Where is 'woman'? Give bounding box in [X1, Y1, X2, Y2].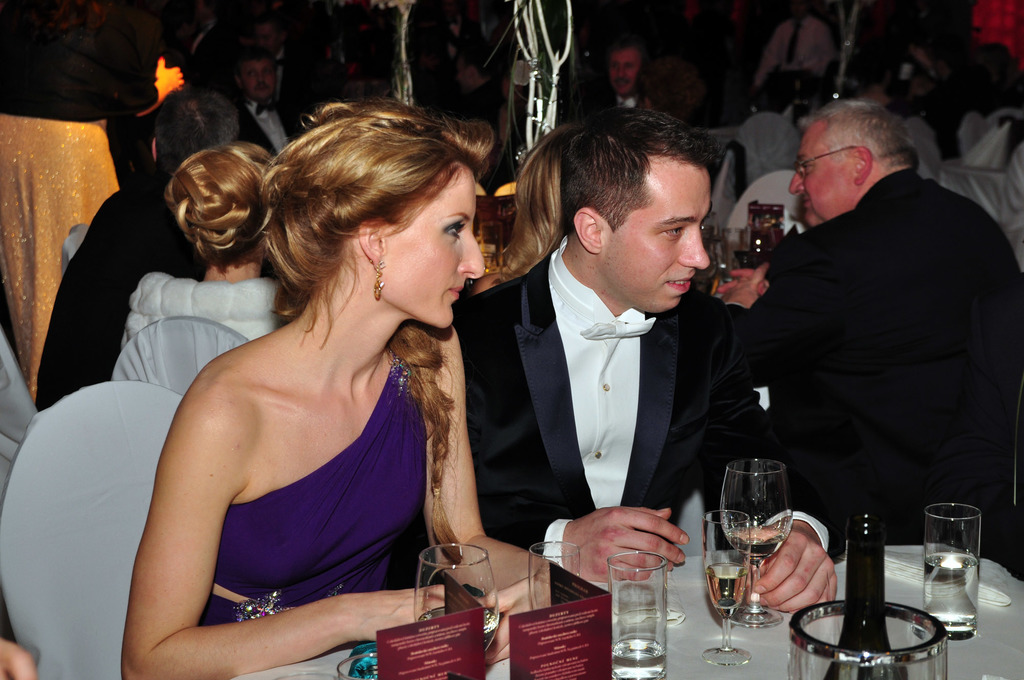
[123, 142, 306, 349].
